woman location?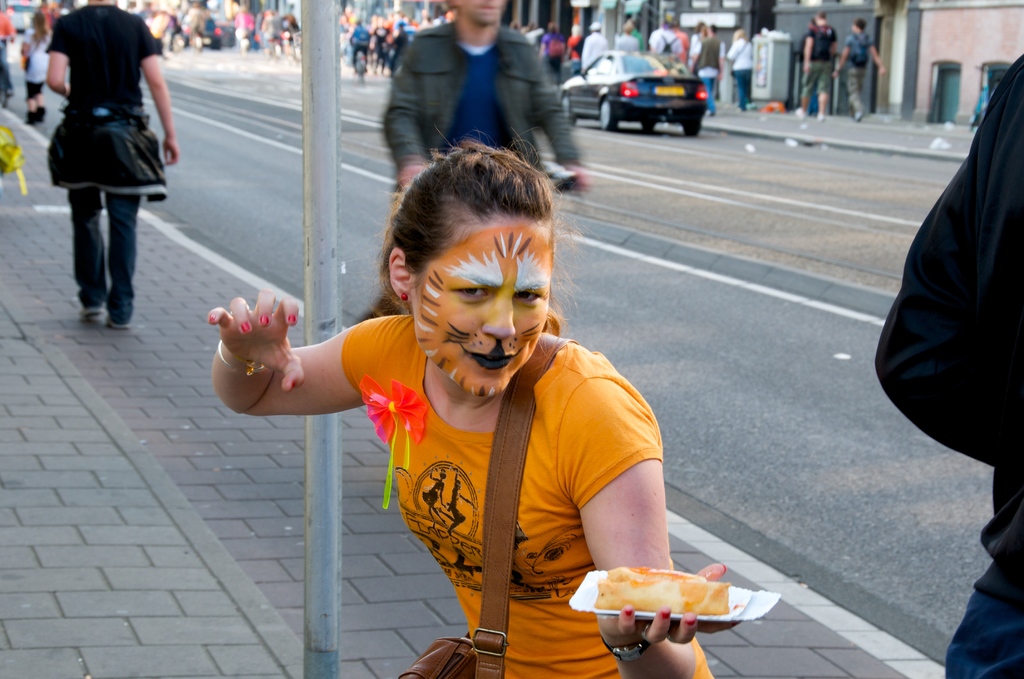
box(31, 0, 177, 327)
